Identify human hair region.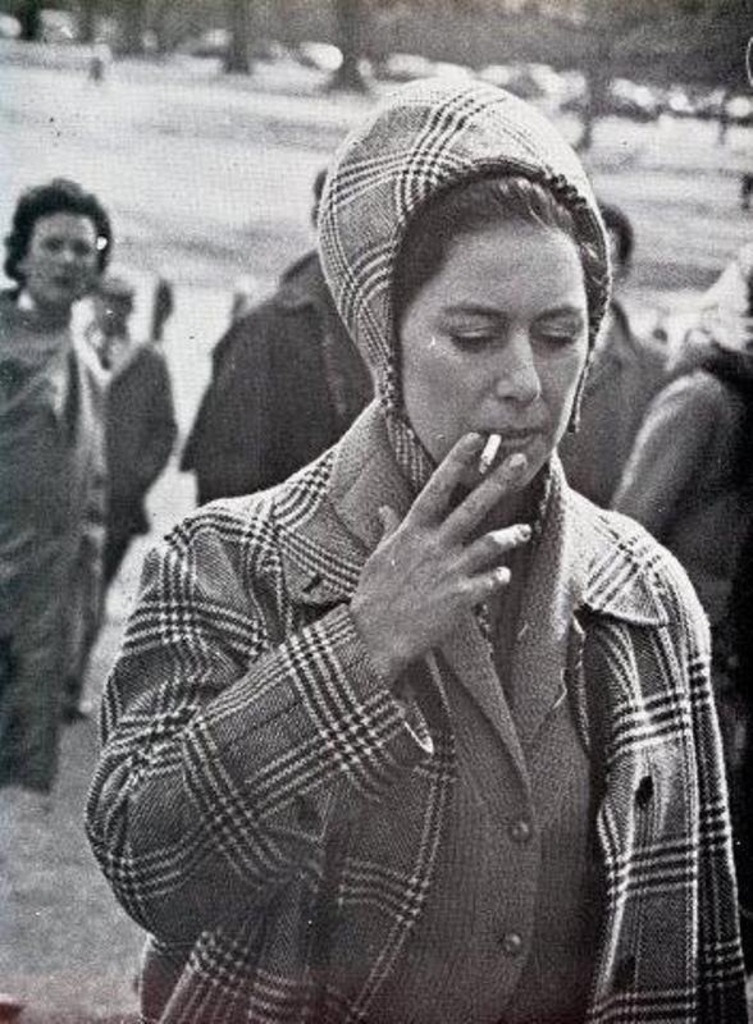
Region: 12, 166, 108, 292.
